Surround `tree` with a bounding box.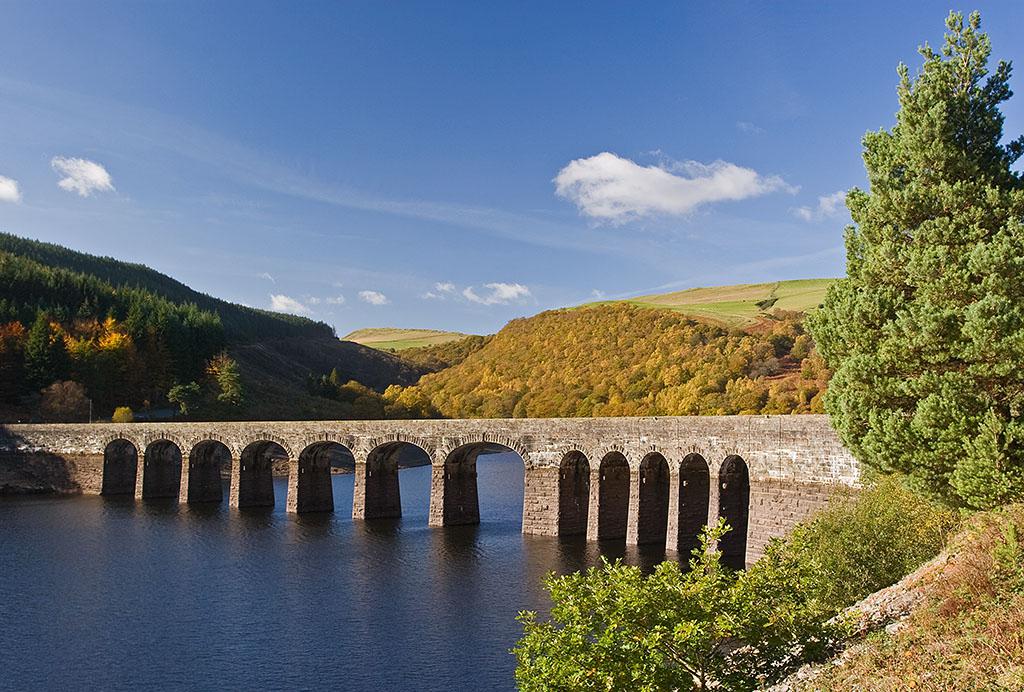
{"left": 200, "top": 340, "right": 251, "bottom": 420}.
